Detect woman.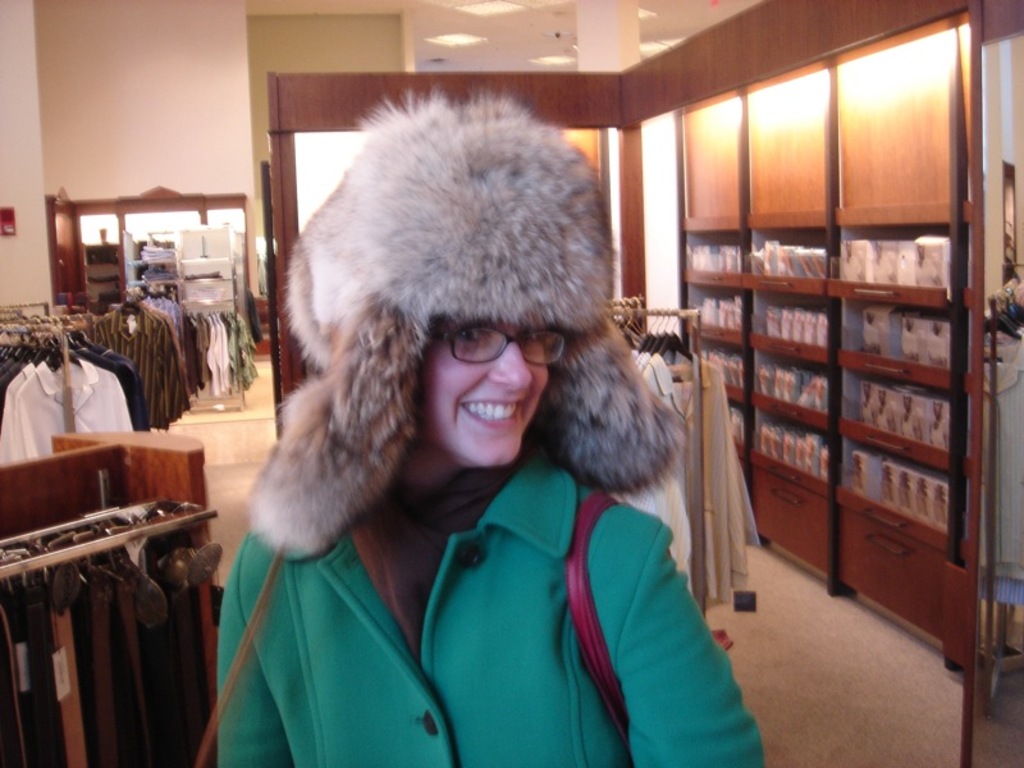
Detected at rect(189, 61, 695, 750).
